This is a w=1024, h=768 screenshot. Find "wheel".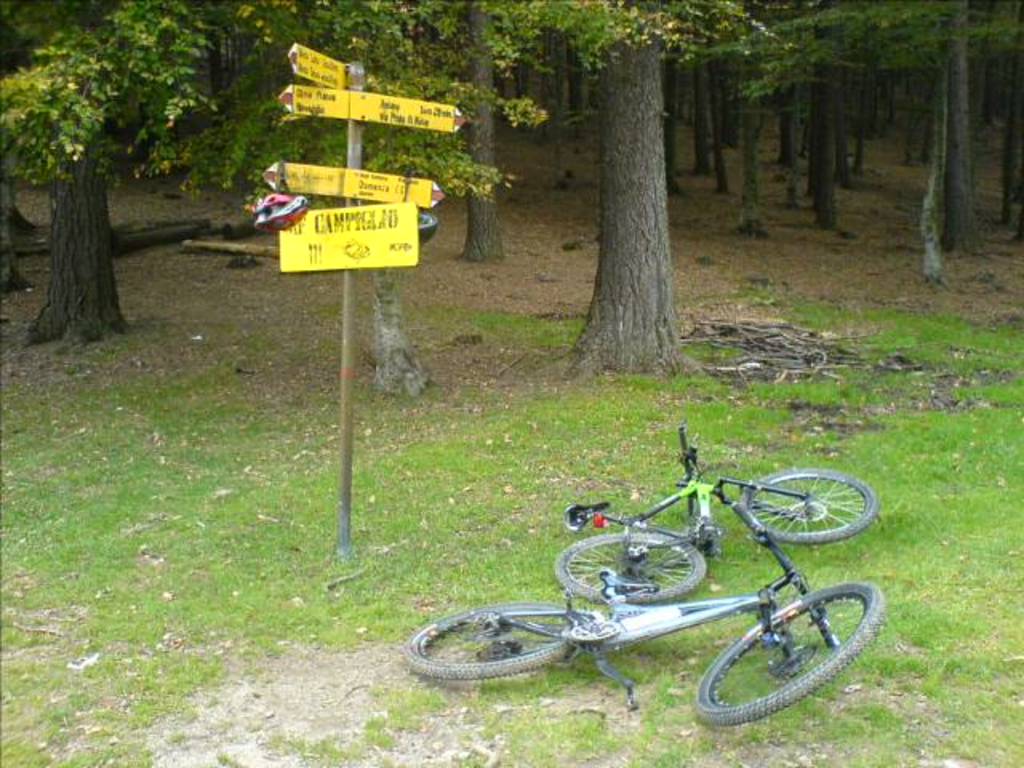
Bounding box: <region>555, 530, 706, 605</region>.
